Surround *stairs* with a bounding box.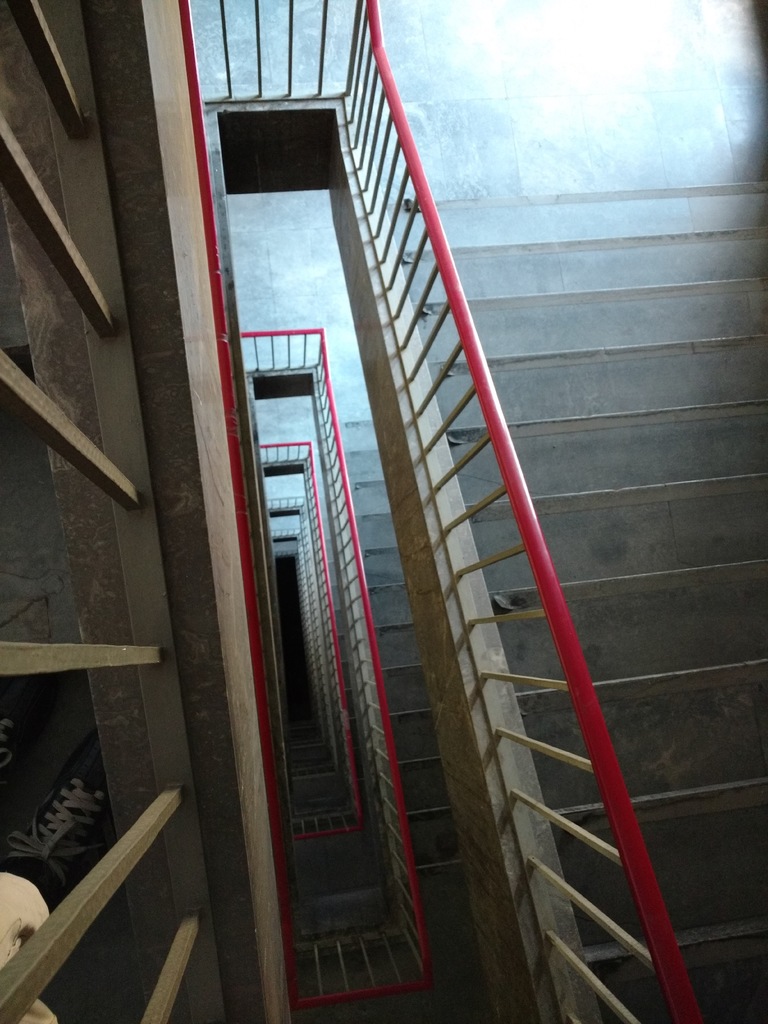
394,173,767,1023.
